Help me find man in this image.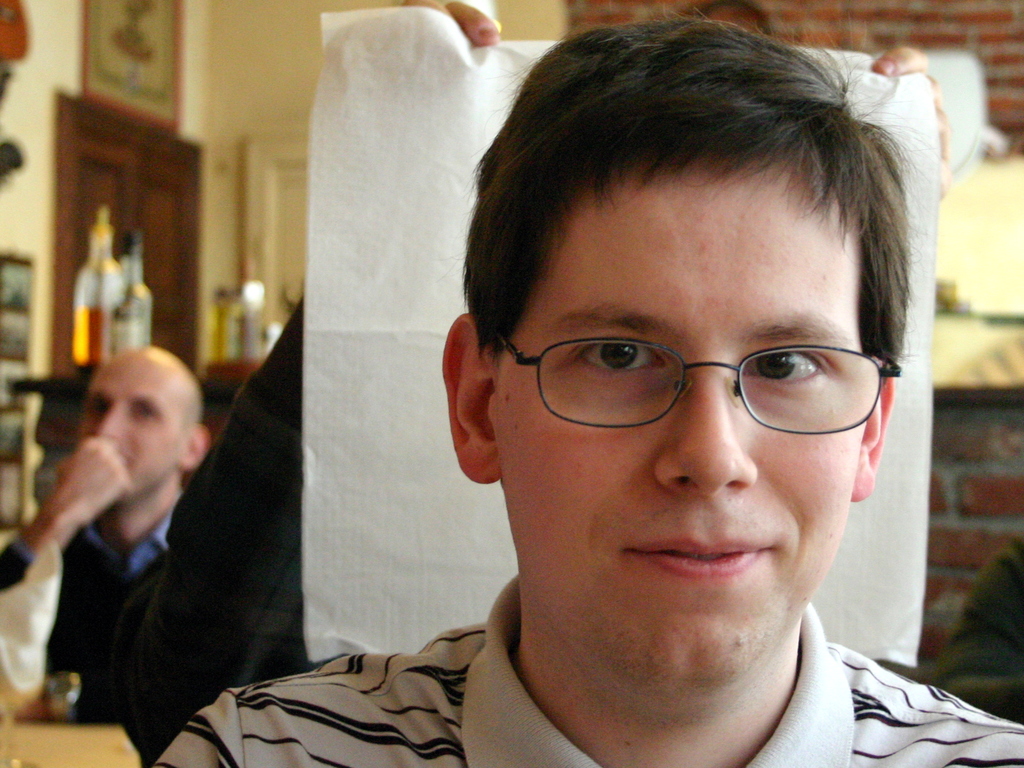
Found it: pyautogui.locateOnScreen(192, 63, 1023, 755).
